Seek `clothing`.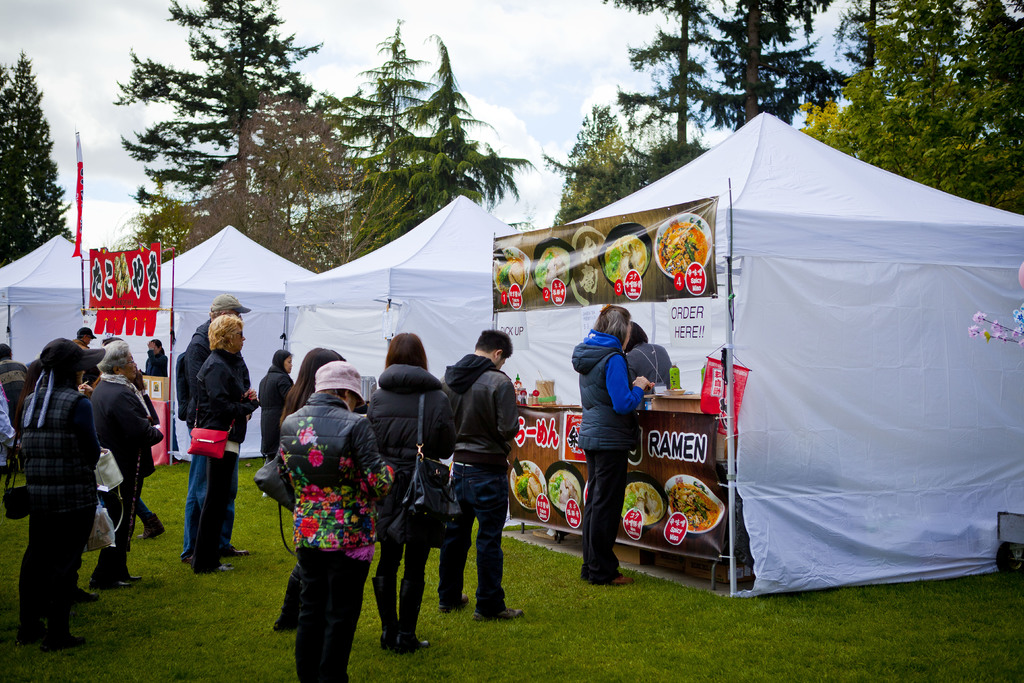
{"left": 193, "top": 344, "right": 255, "bottom": 562}.
